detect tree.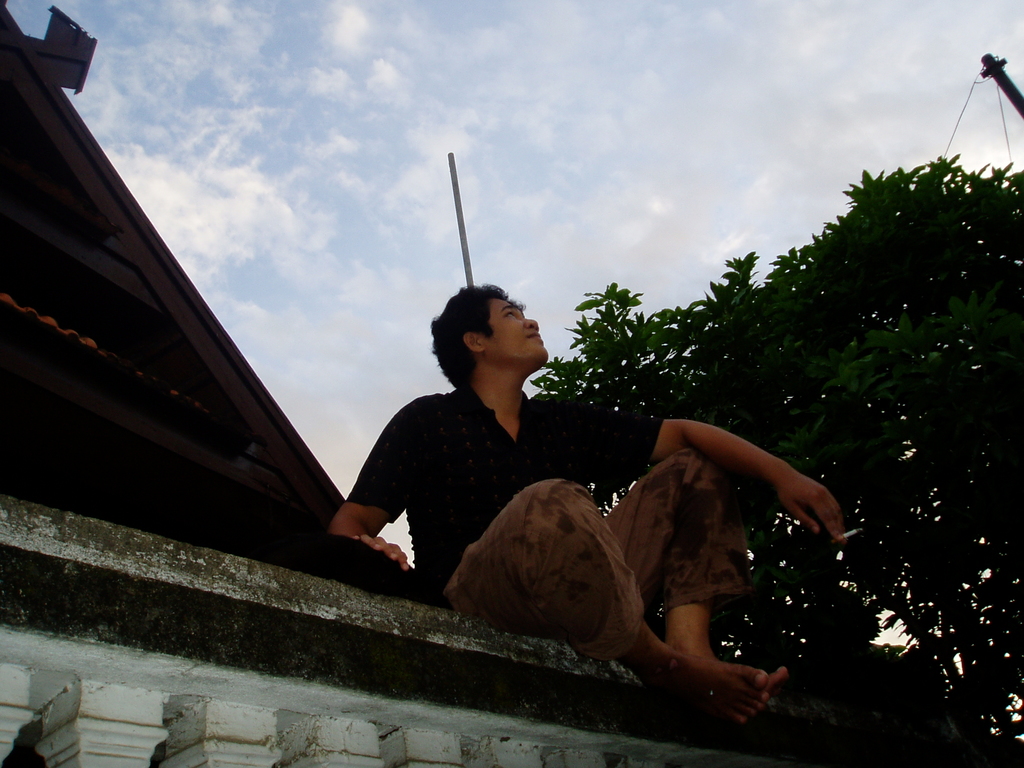
Detected at <bbox>521, 172, 1023, 767</bbox>.
